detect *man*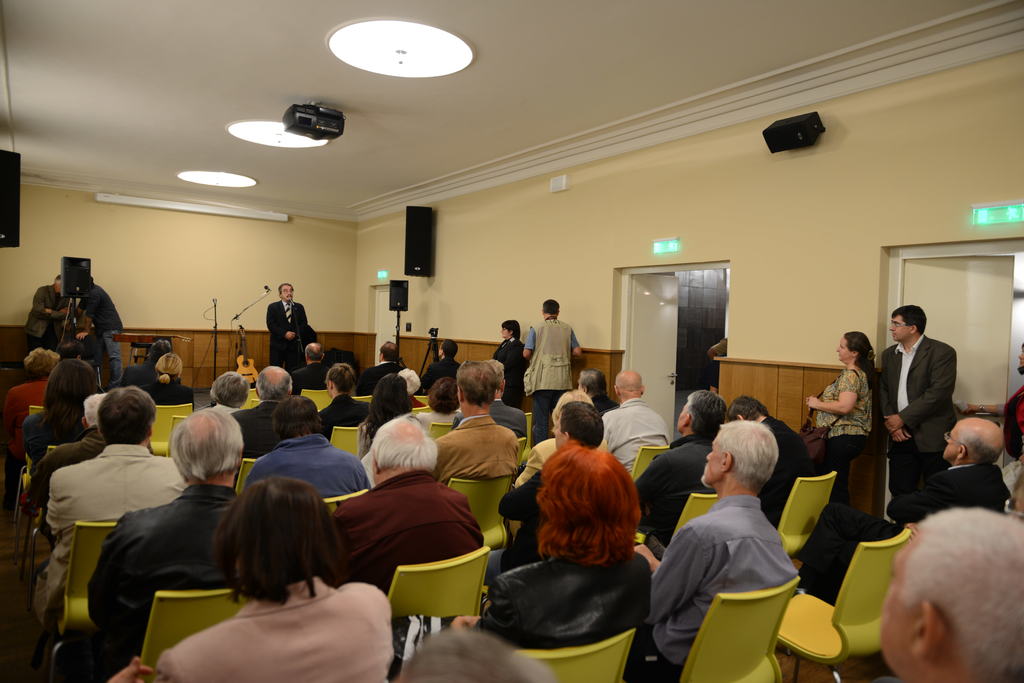
24 383 188 620
